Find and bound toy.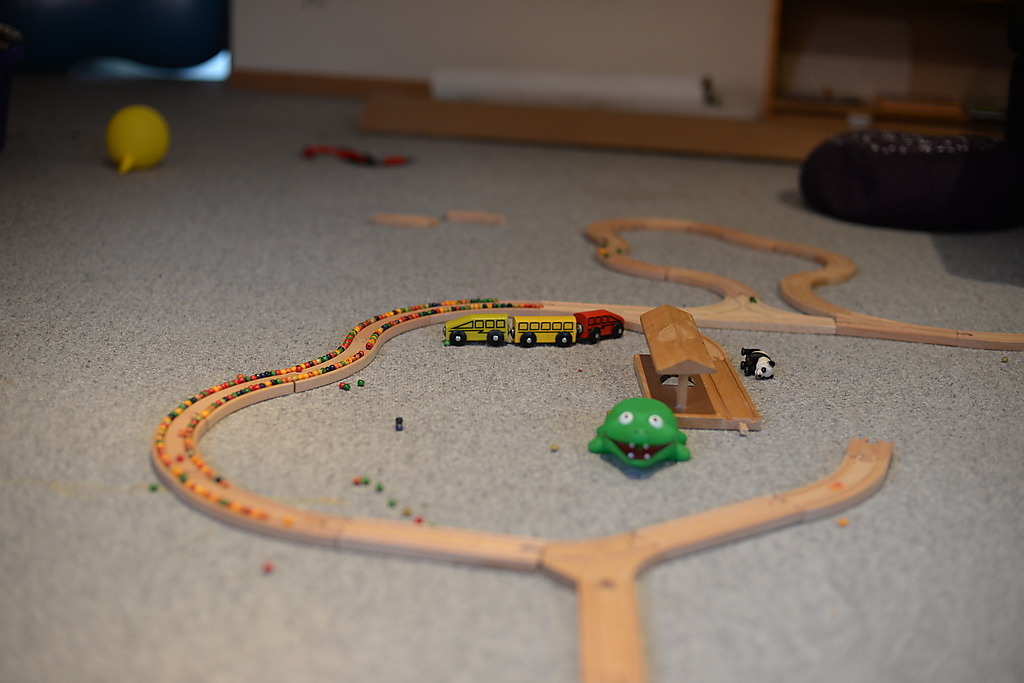
Bound: box(629, 296, 782, 448).
